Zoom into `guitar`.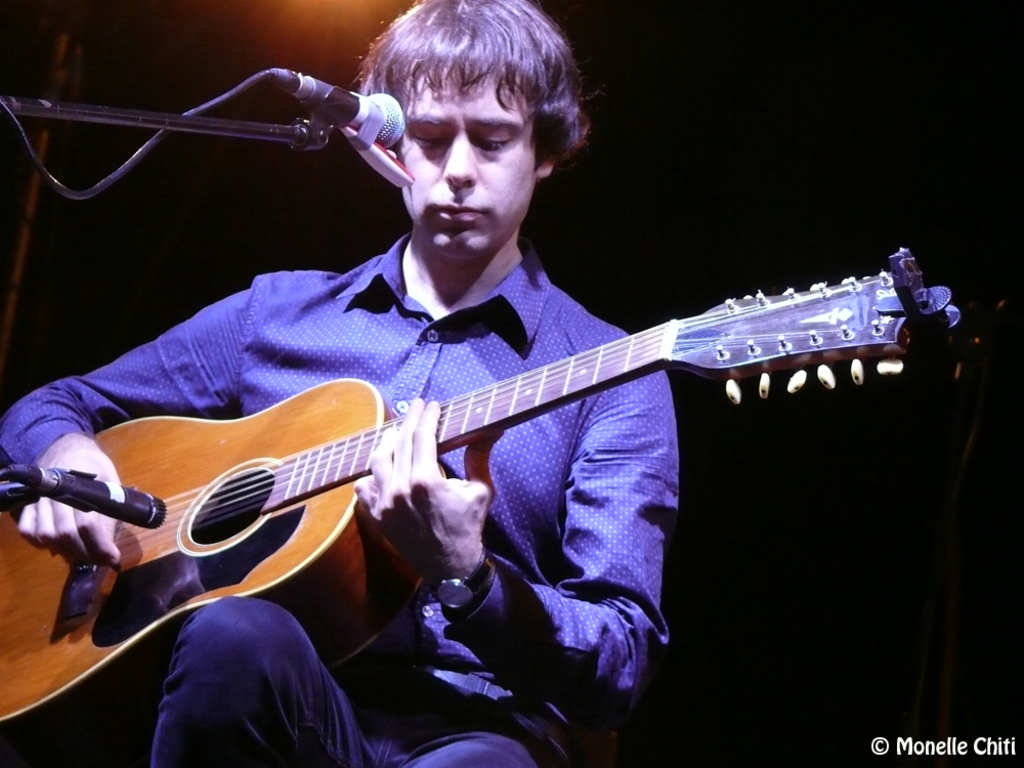
Zoom target: x1=12 y1=225 x2=998 y2=700.
